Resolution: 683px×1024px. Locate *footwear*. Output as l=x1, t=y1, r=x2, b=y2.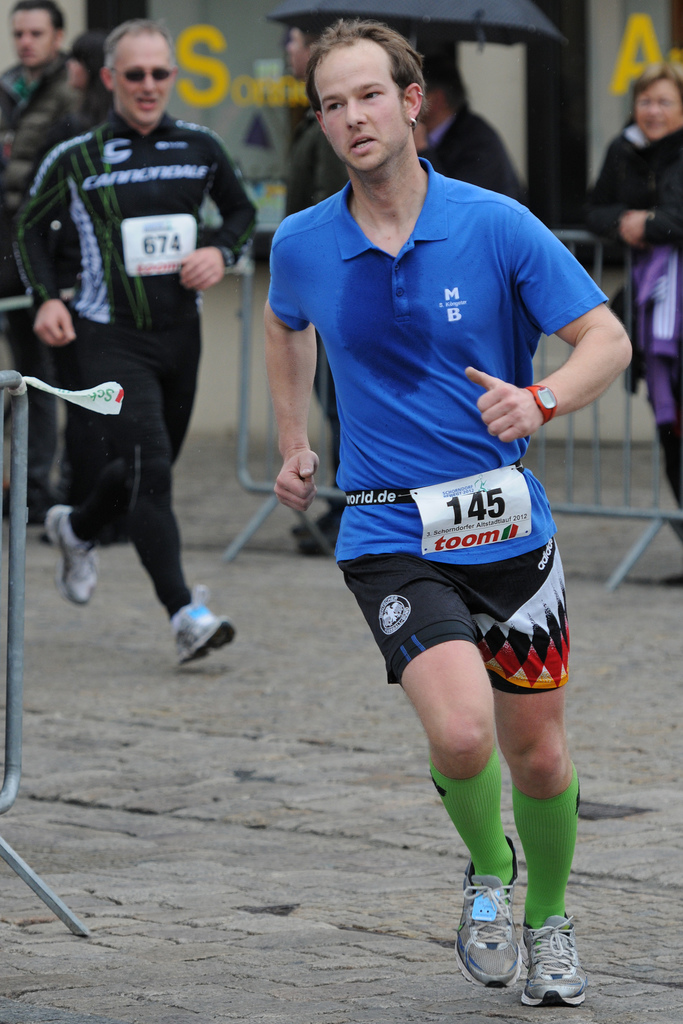
l=52, t=511, r=97, b=600.
